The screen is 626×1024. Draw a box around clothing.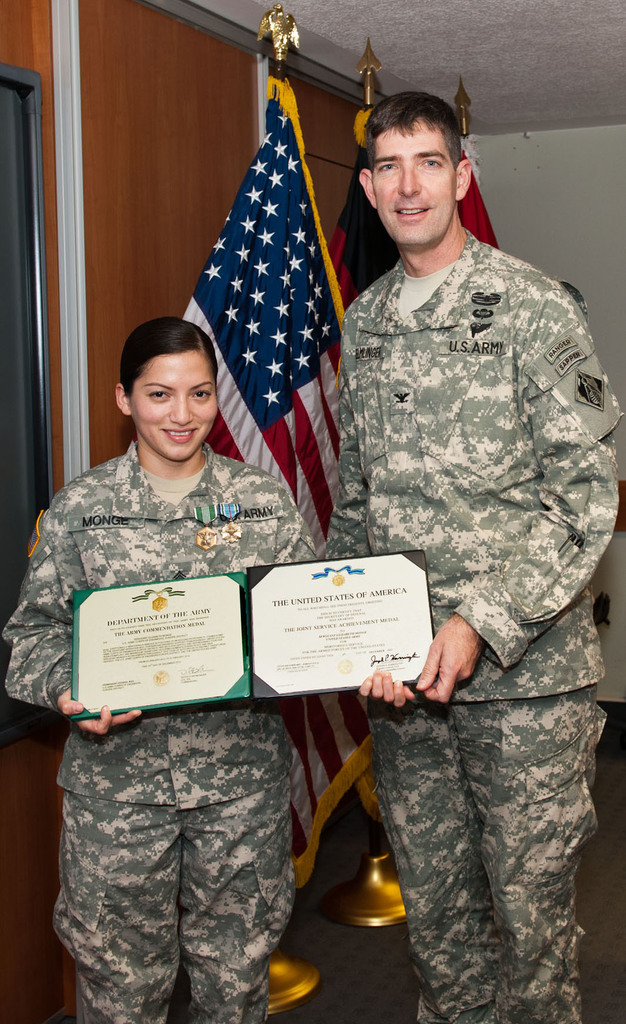
[left=326, top=225, right=625, bottom=1019].
